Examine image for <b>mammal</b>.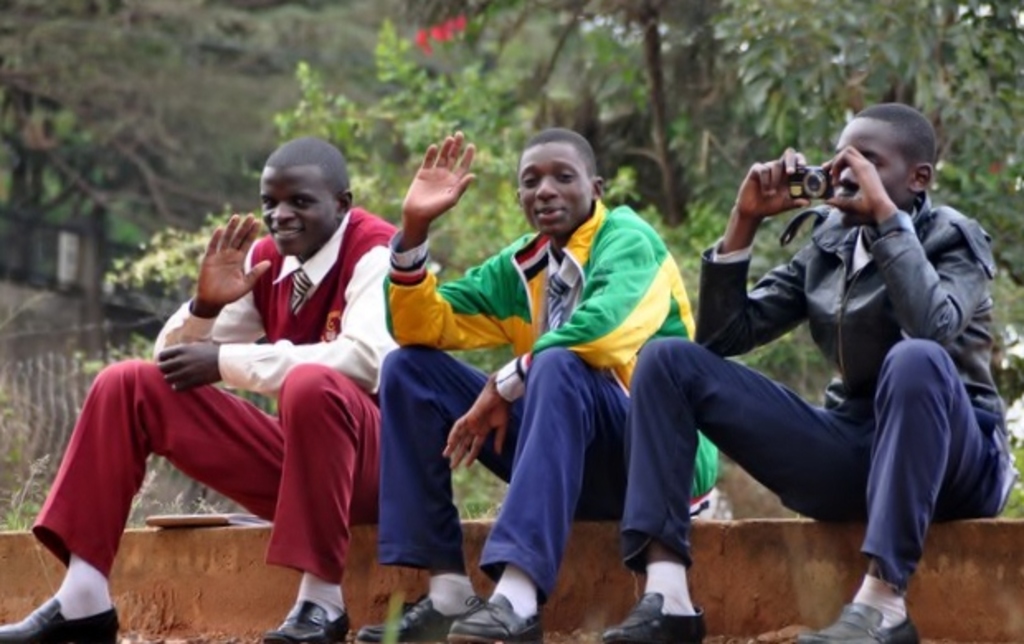
Examination result: left=598, top=101, right=1016, bottom=642.
